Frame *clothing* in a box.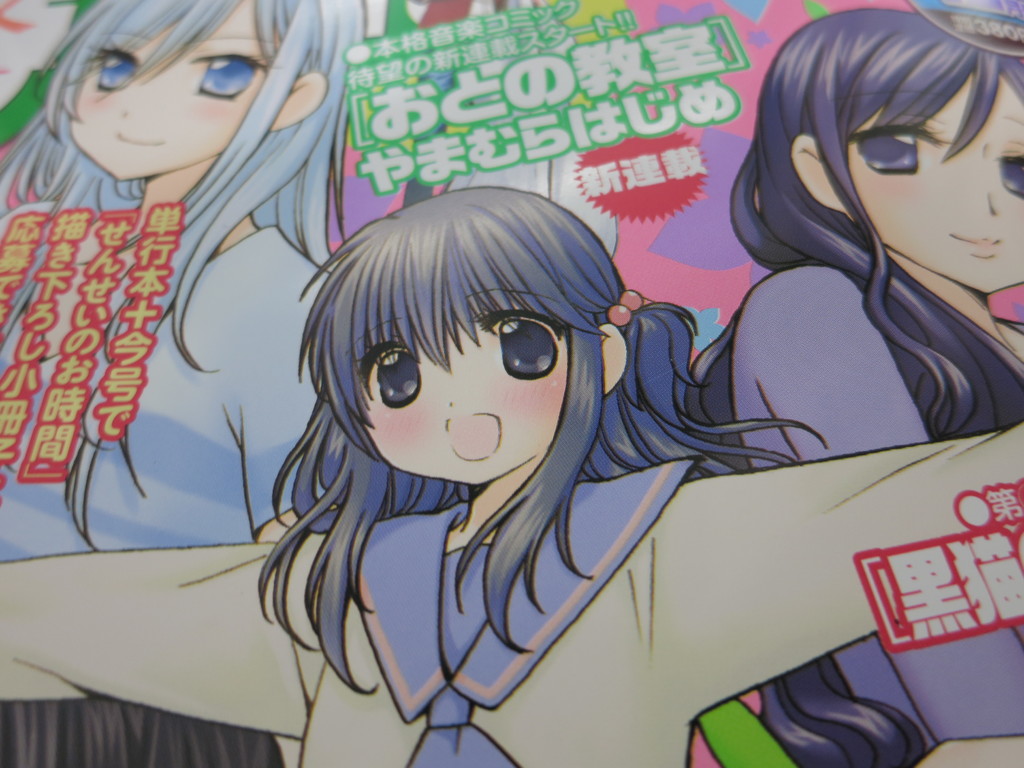
locate(0, 201, 331, 760).
